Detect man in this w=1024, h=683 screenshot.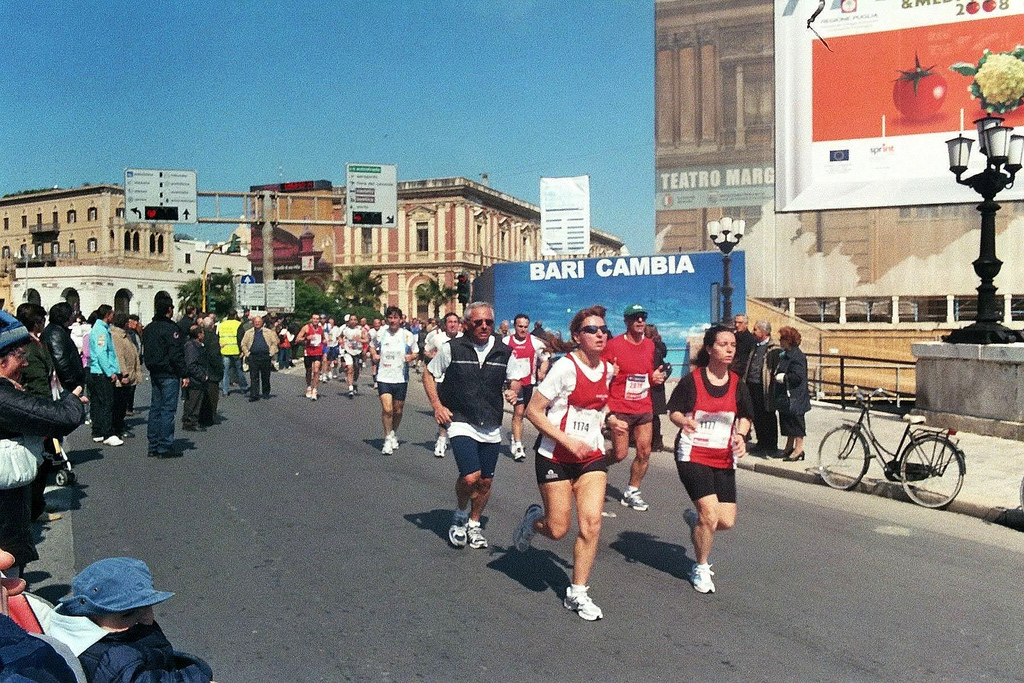
Detection: bbox=(746, 318, 775, 455).
